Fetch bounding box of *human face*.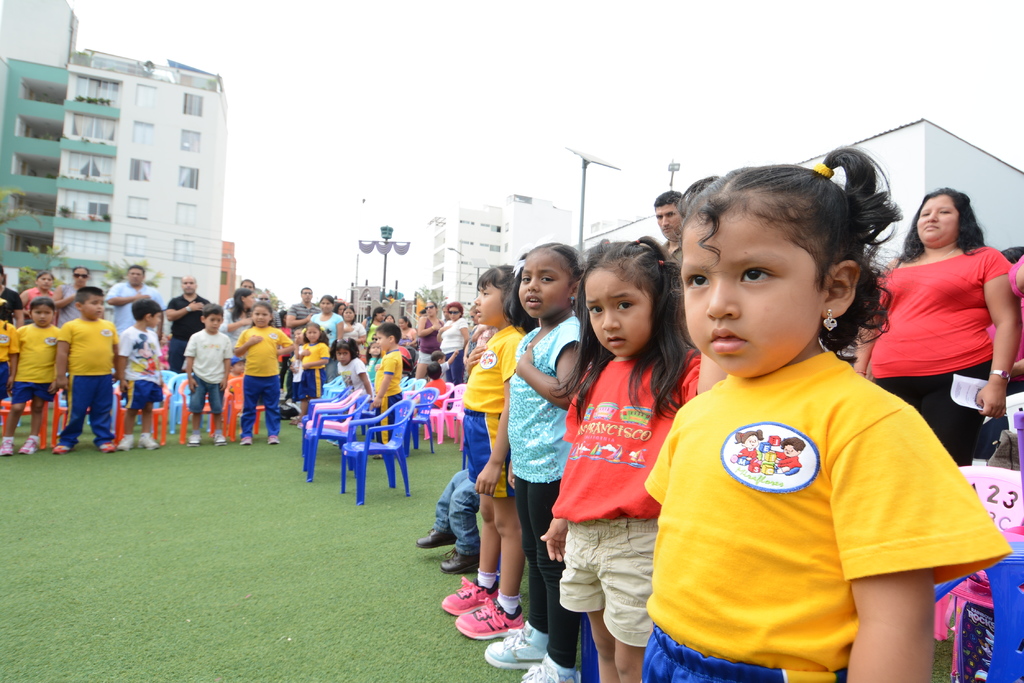
Bbox: <bbox>680, 203, 819, 376</bbox>.
